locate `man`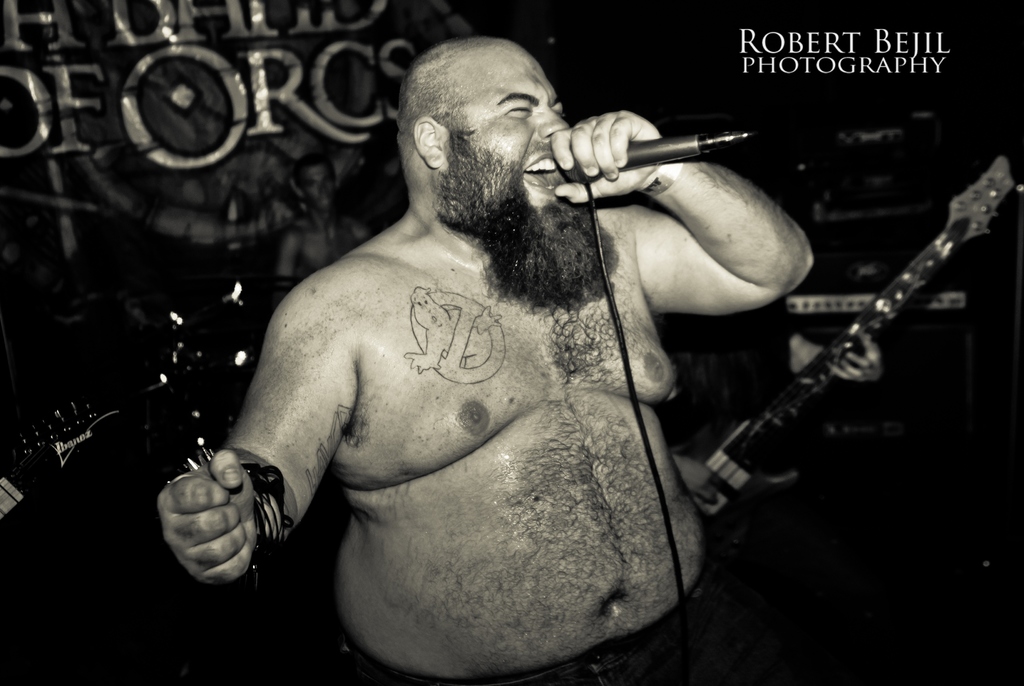
l=163, t=22, r=828, b=665
